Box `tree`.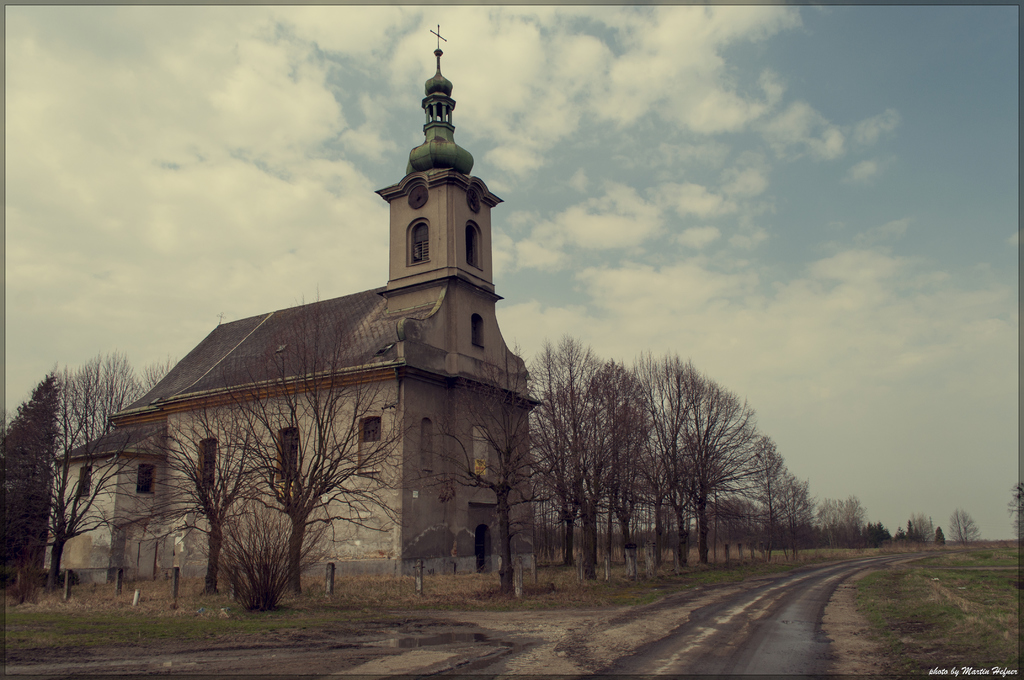
{"left": 945, "top": 509, "right": 985, "bottom": 544}.
